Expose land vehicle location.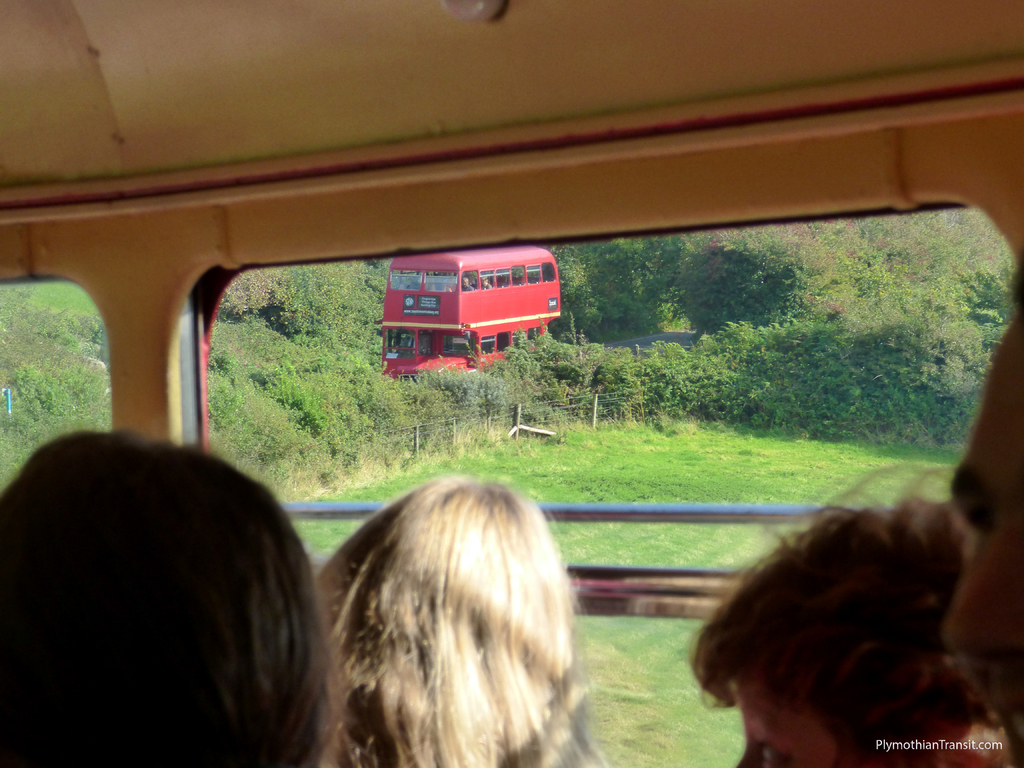
Exposed at (left=0, top=0, right=1023, bottom=767).
